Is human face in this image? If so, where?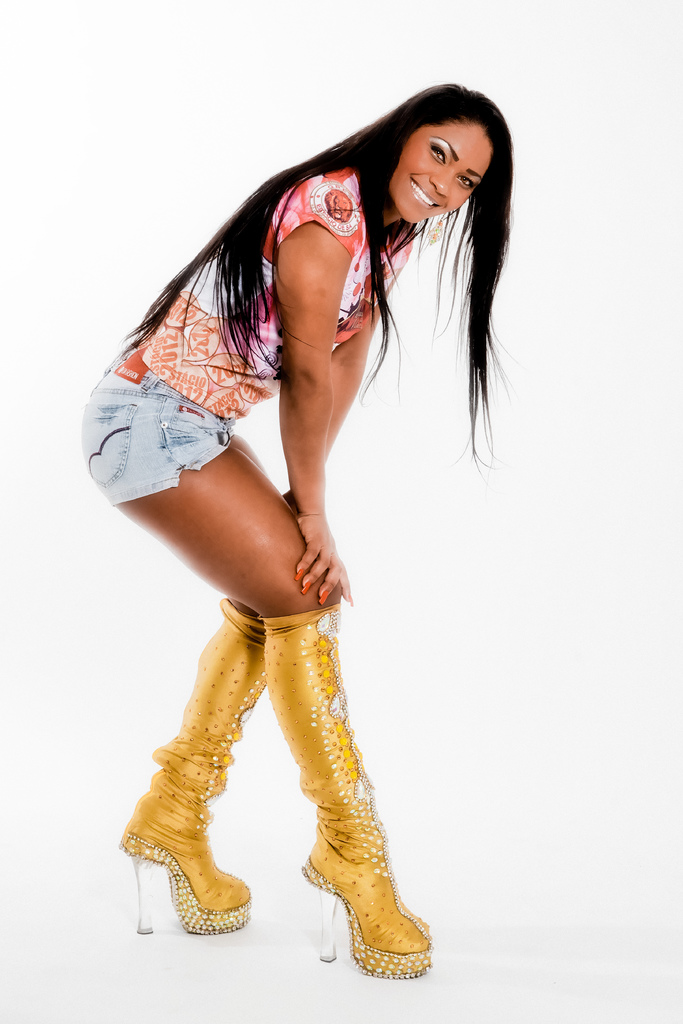
Yes, at [left=387, top=120, right=493, bottom=225].
